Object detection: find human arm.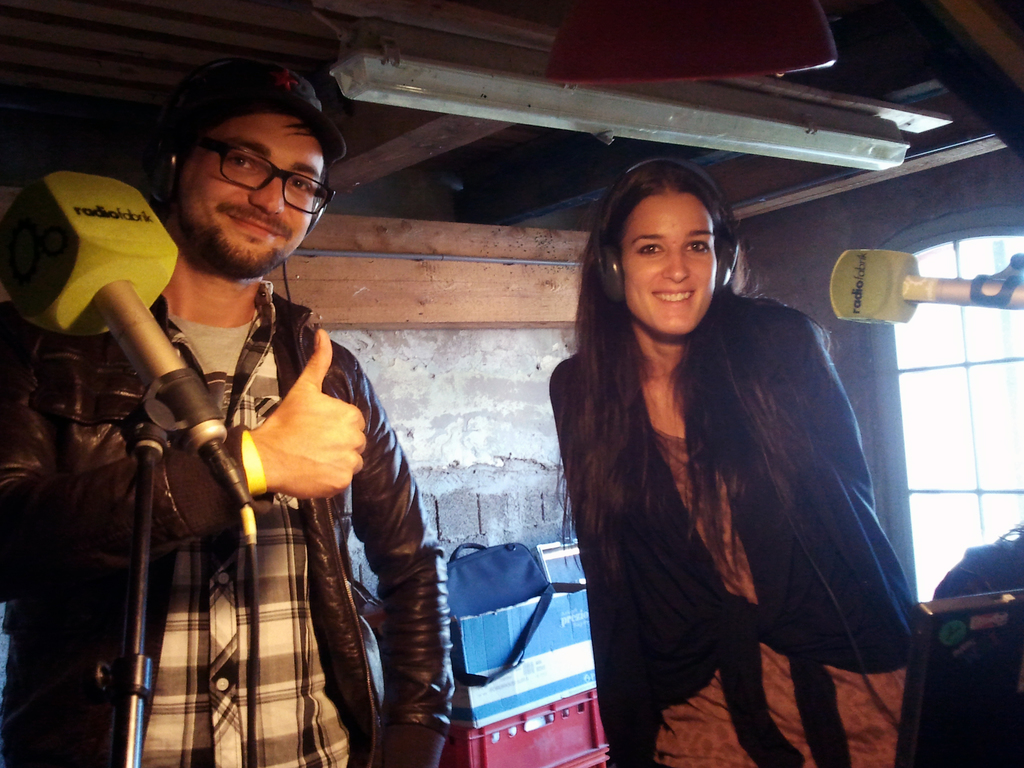
(left=313, top=337, right=457, bottom=767).
